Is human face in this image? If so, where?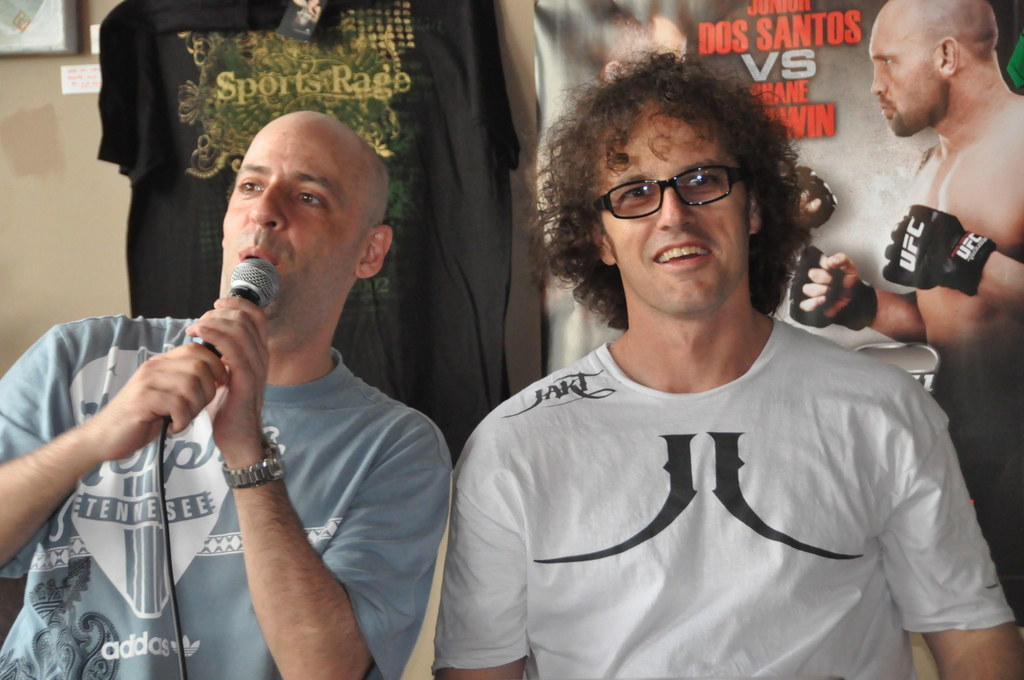
Yes, at 586/98/752/311.
